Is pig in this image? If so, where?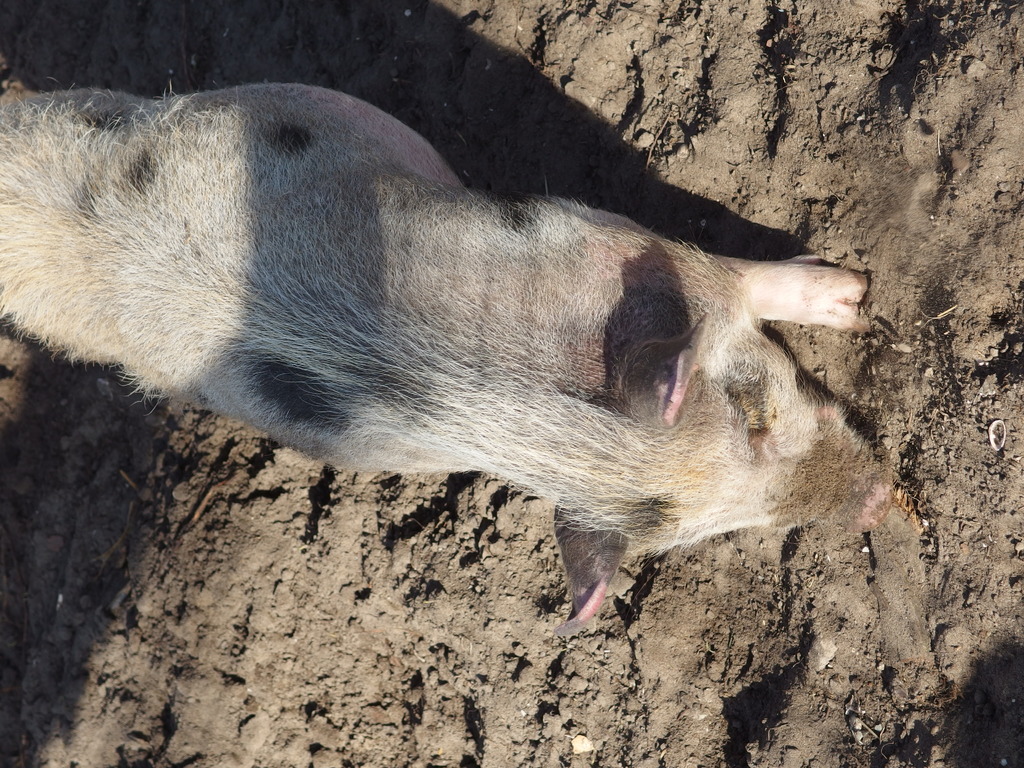
Yes, at BBox(0, 76, 894, 636).
